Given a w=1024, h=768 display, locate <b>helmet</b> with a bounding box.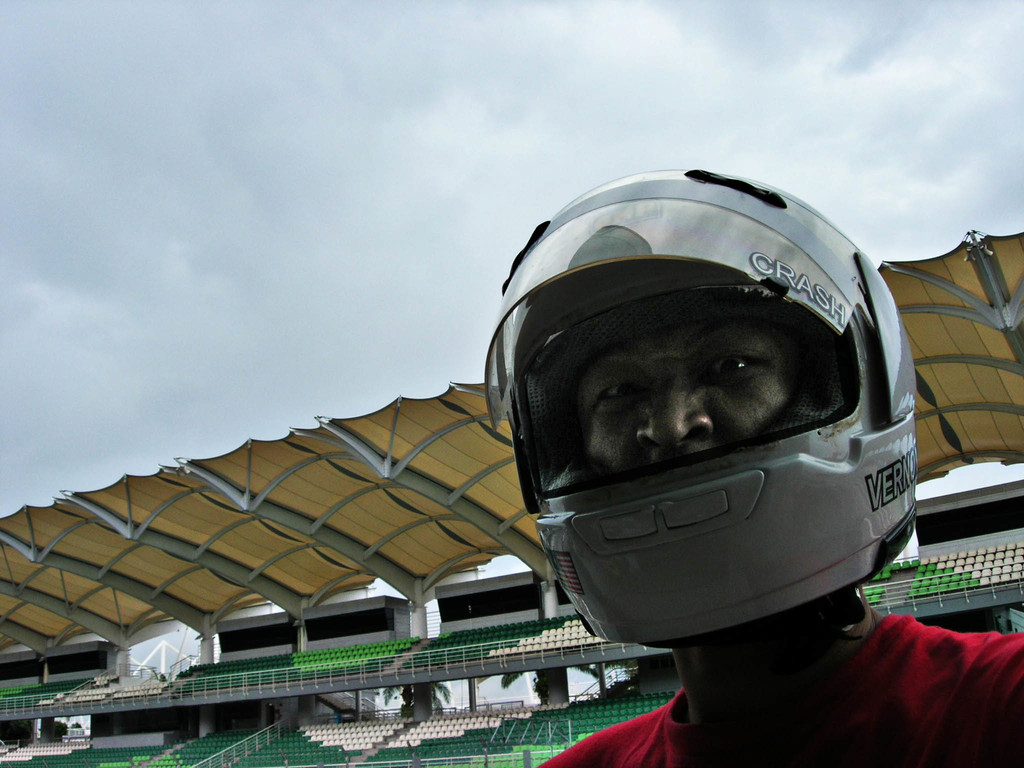
Located: 485 165 918 656.
